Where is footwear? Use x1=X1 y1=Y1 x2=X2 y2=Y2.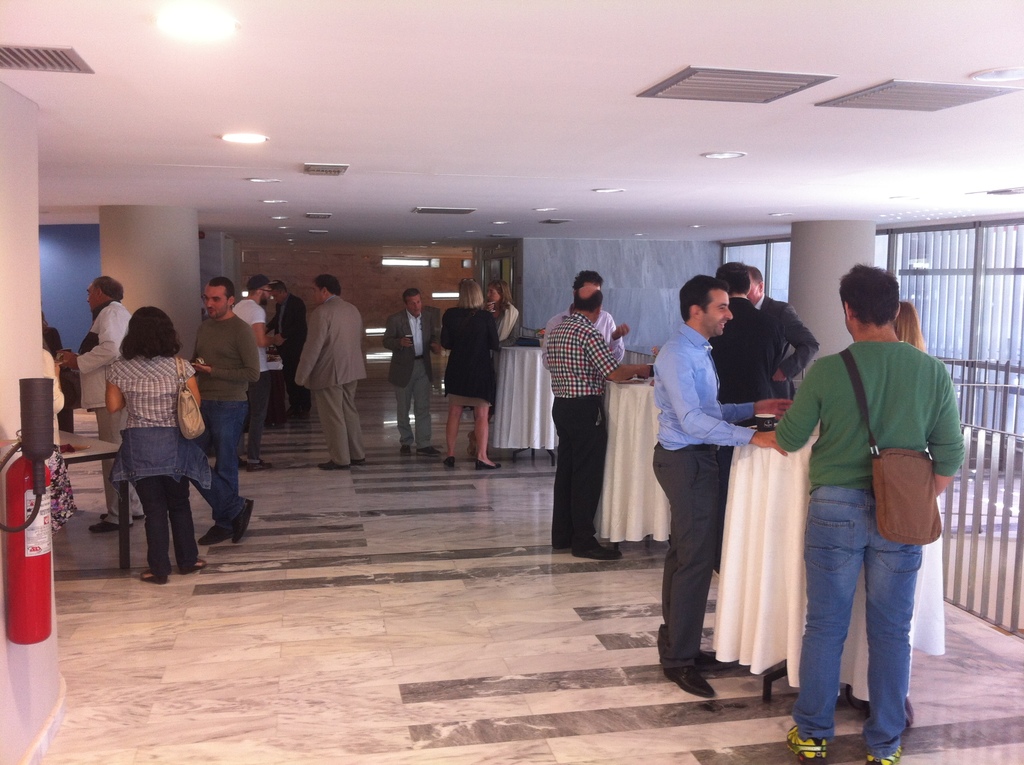
x1=318 y1=458 x2=350 y2=472.
